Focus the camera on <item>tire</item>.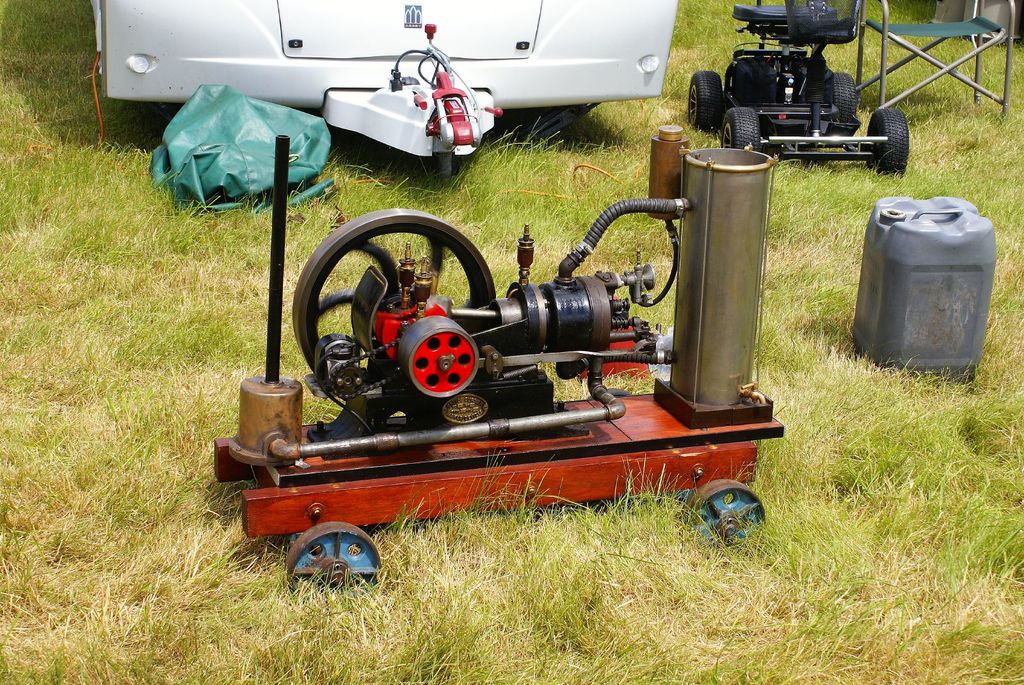
Focus region: [866,105,909,178].
